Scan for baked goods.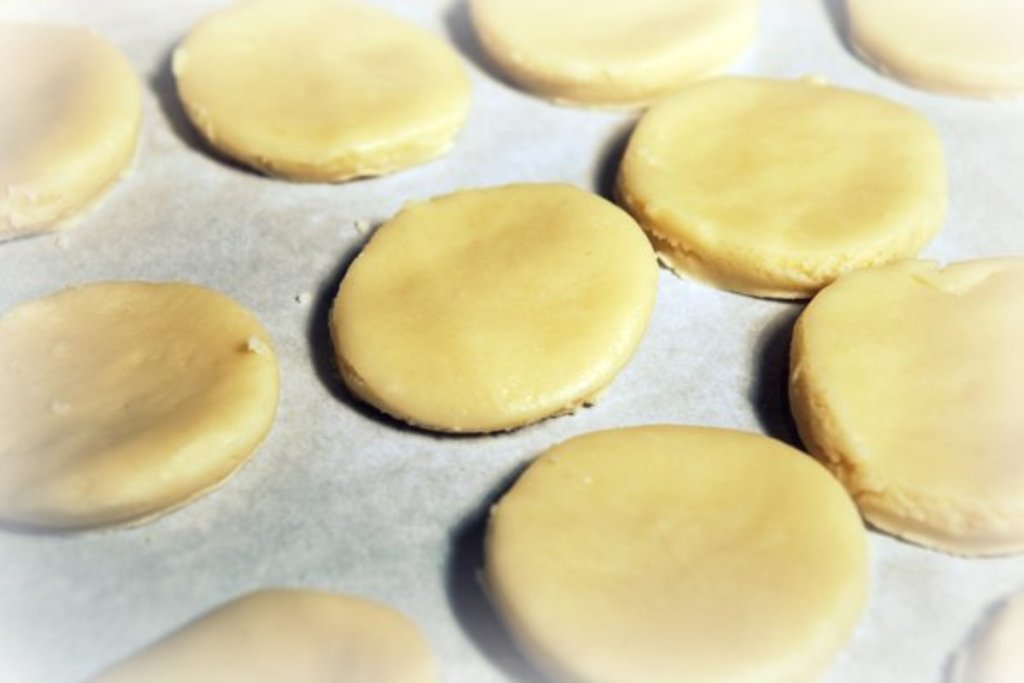
Scan result: bbox=[468, 2, 756, 109].
